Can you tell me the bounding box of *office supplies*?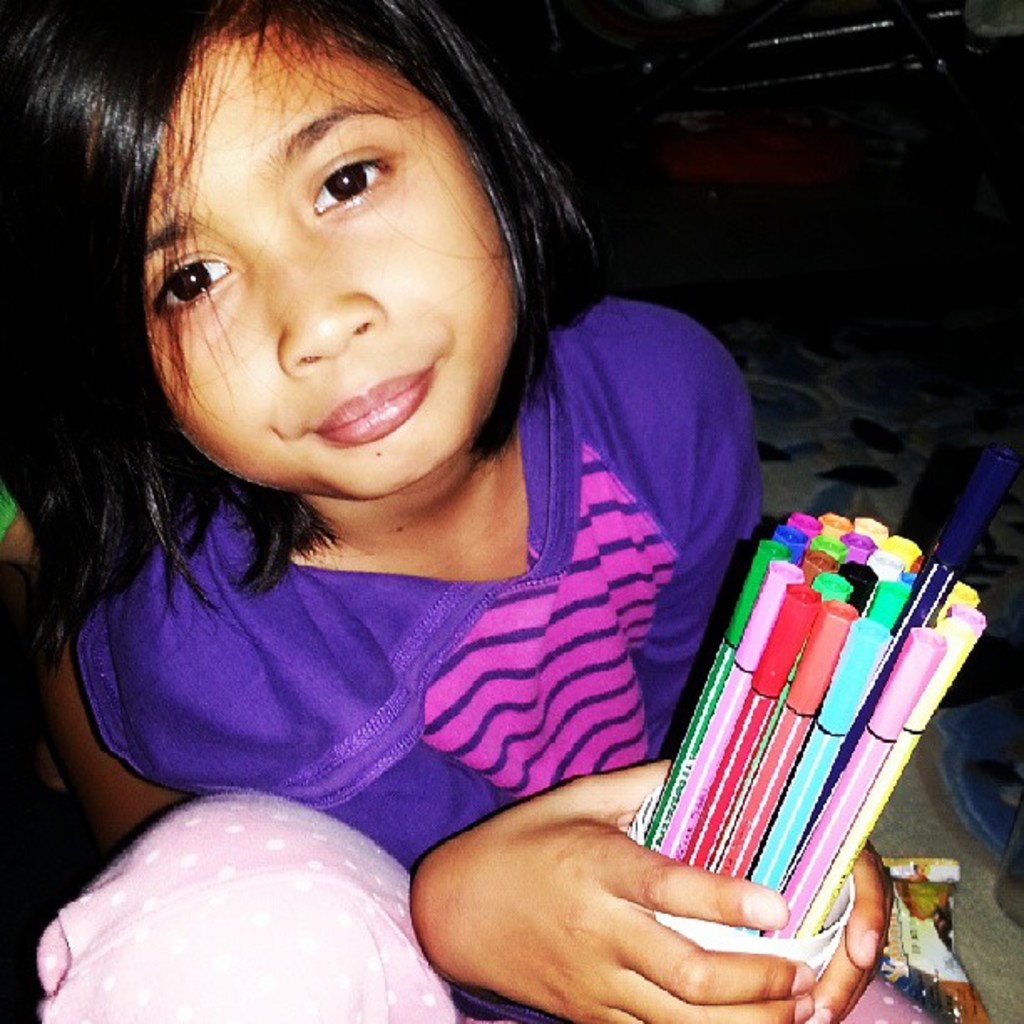
locate(631, 596, 982, 965).
